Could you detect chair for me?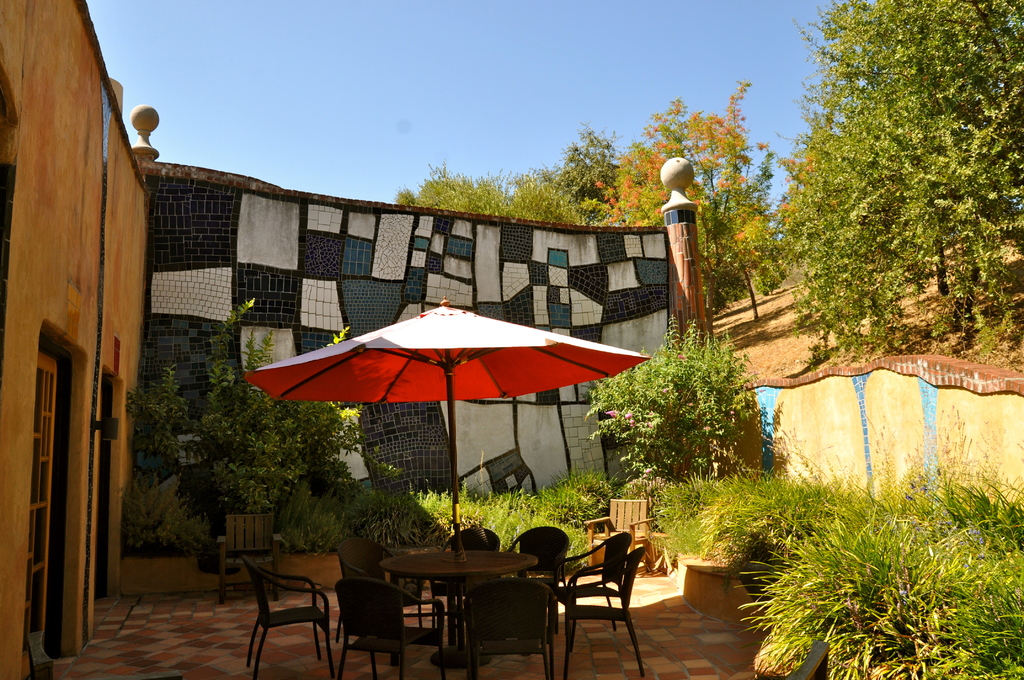
Detection result: x1=337, y1=540, x2=425, y2=631.
